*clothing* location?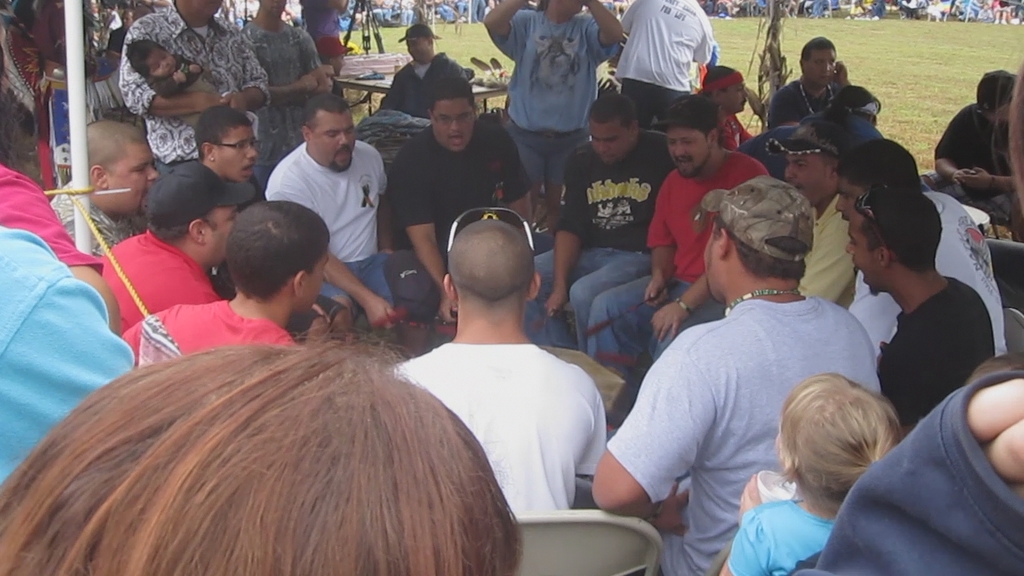
<box>610,290,892,575</box>
